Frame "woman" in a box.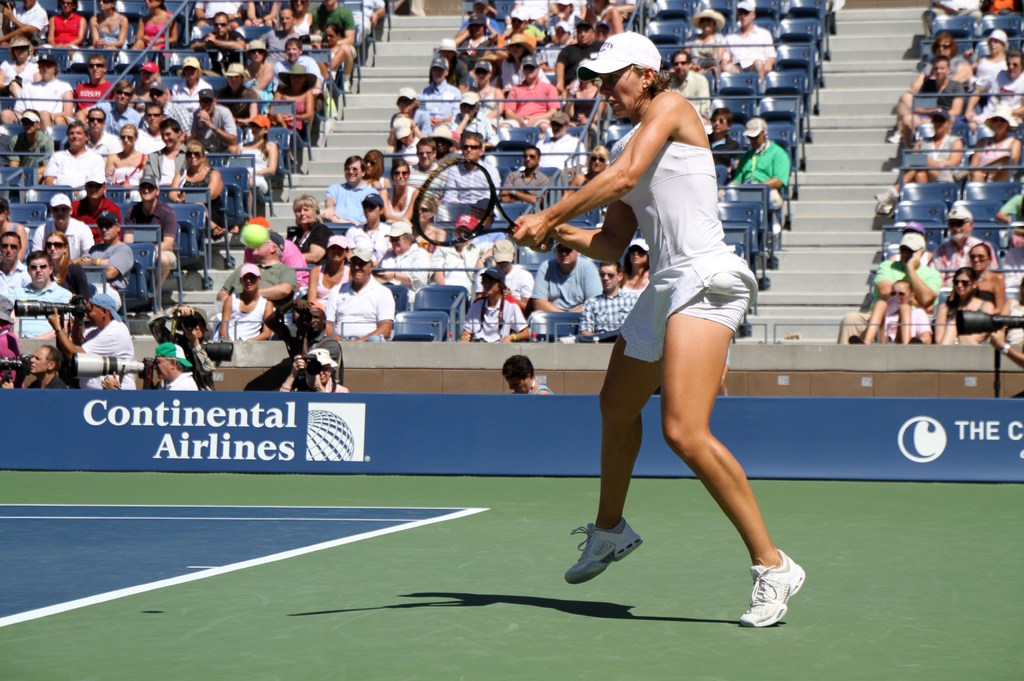
{"x1": 579, "y1": 47, "x2": 773, "y2": 616}.
